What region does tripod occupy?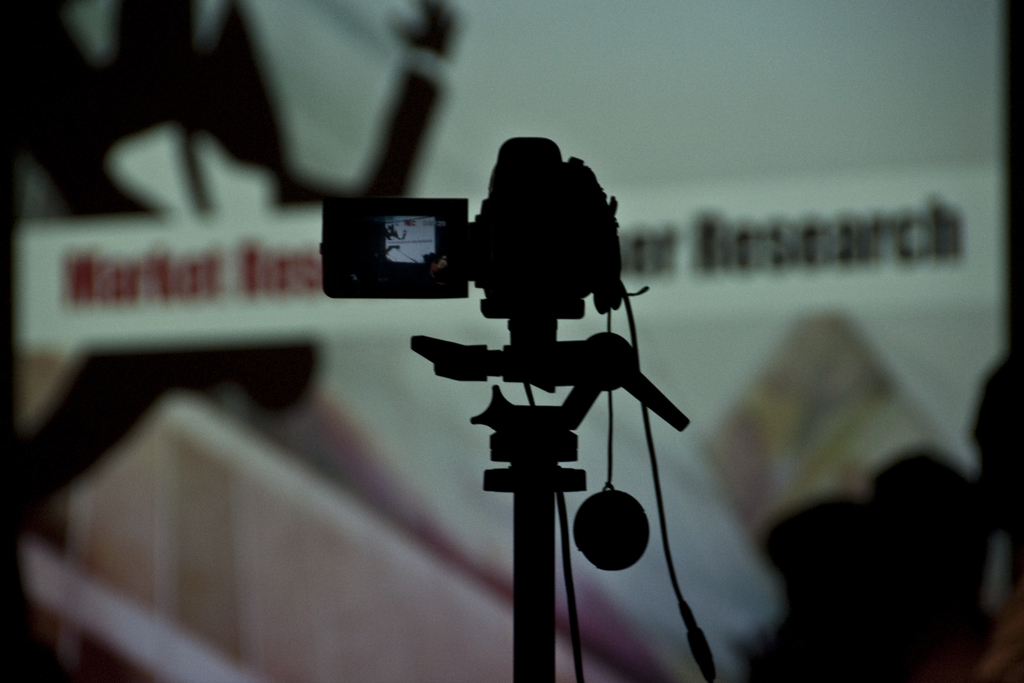
bbox=(409, 302, 690, 682).
